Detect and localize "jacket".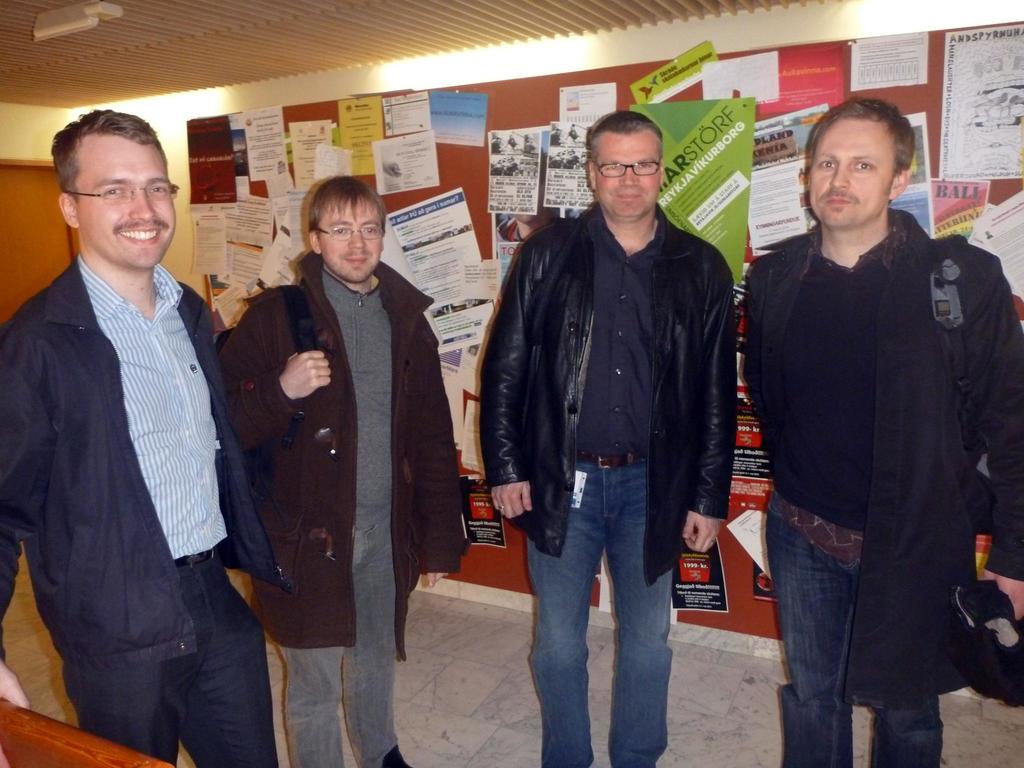
Localized at crop(218, 247, 467, 661).
